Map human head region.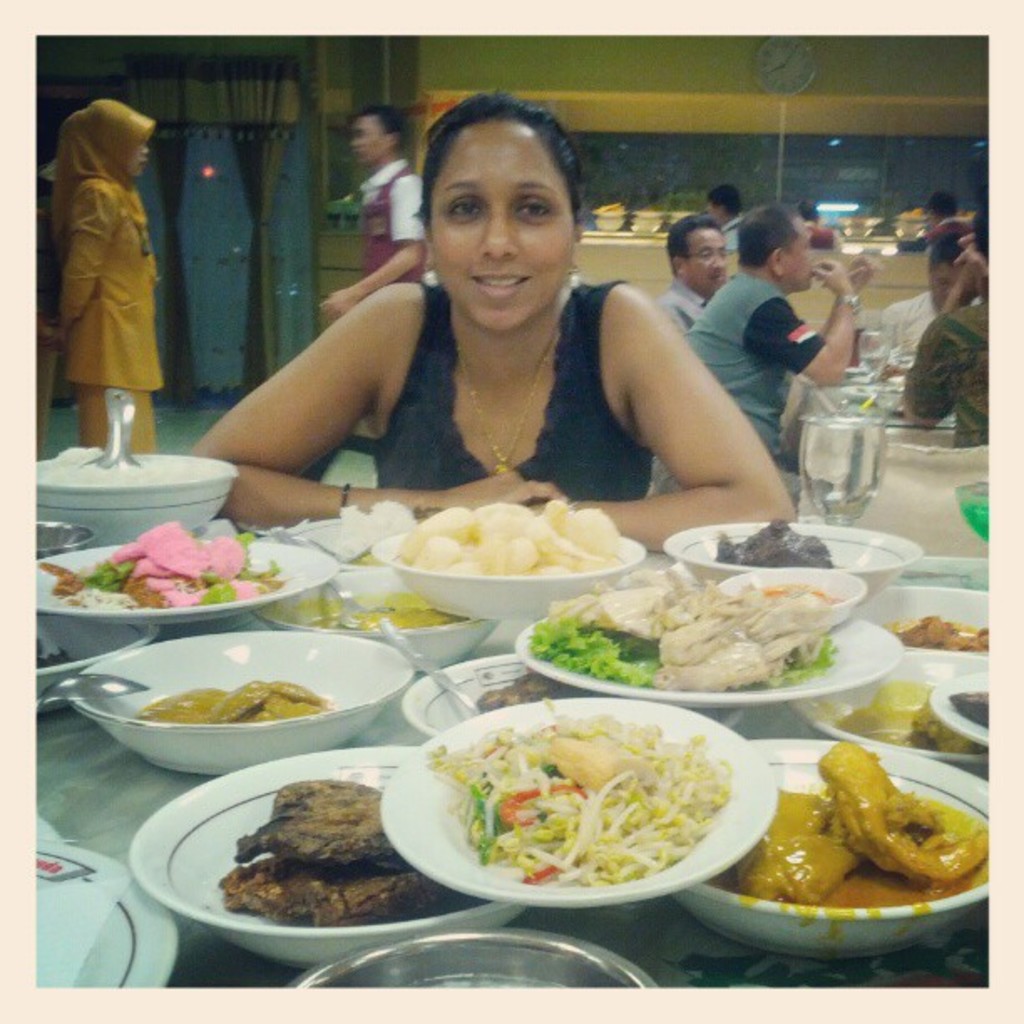
Mapped to left=348, top=104, right=407, bottom=162.
